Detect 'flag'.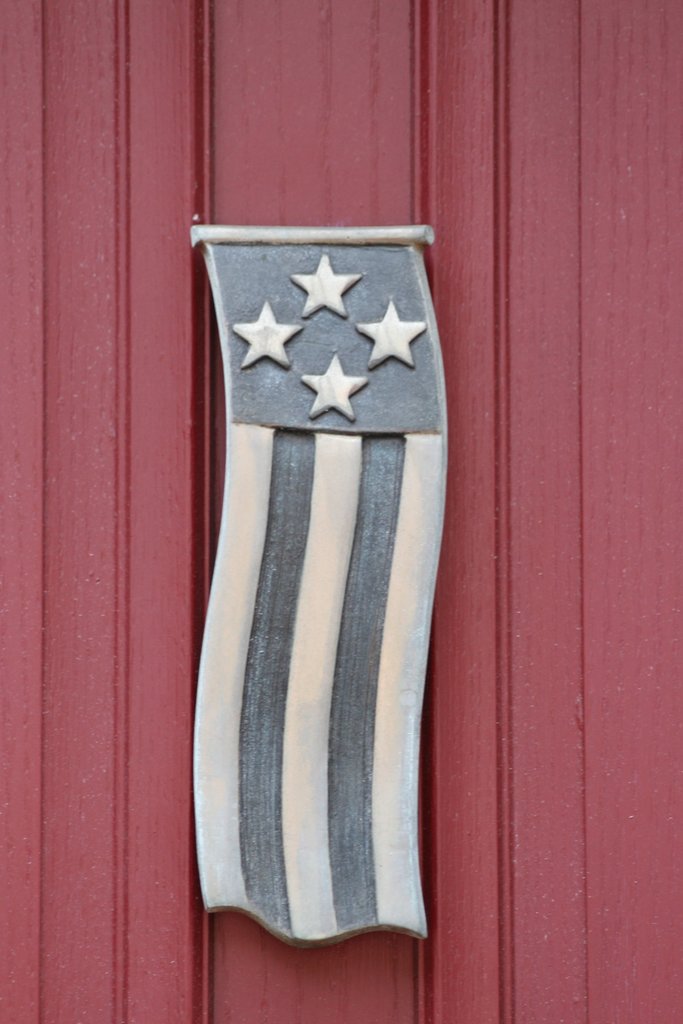
Detected at [0,0,682,1023].
